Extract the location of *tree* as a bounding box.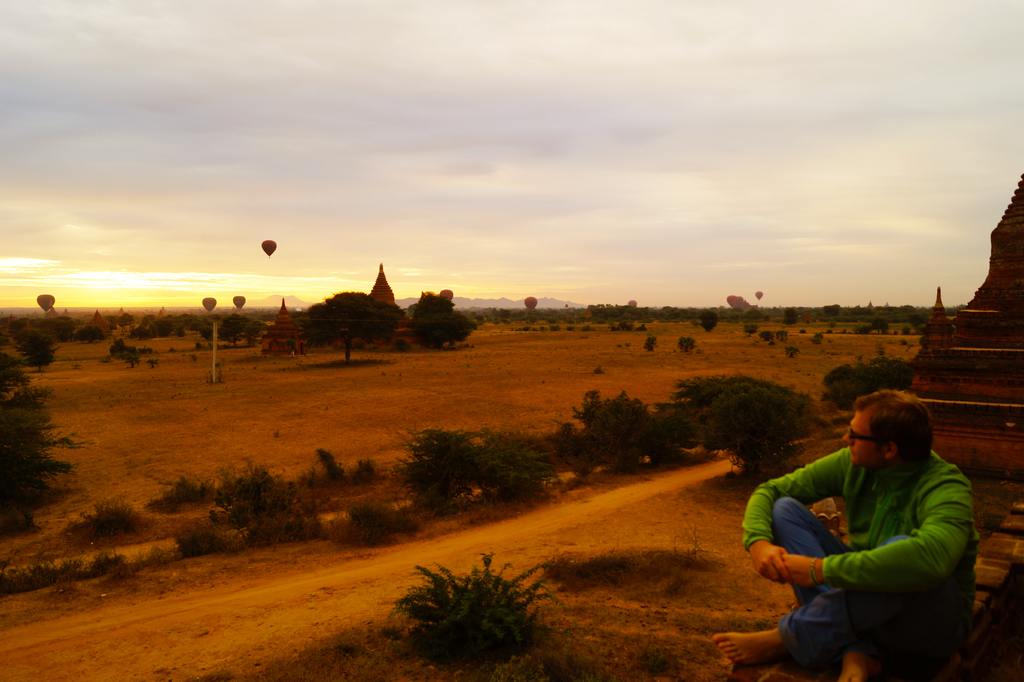
{"left": 799, "top": 330, "right": 805, "bottom": 334}.
